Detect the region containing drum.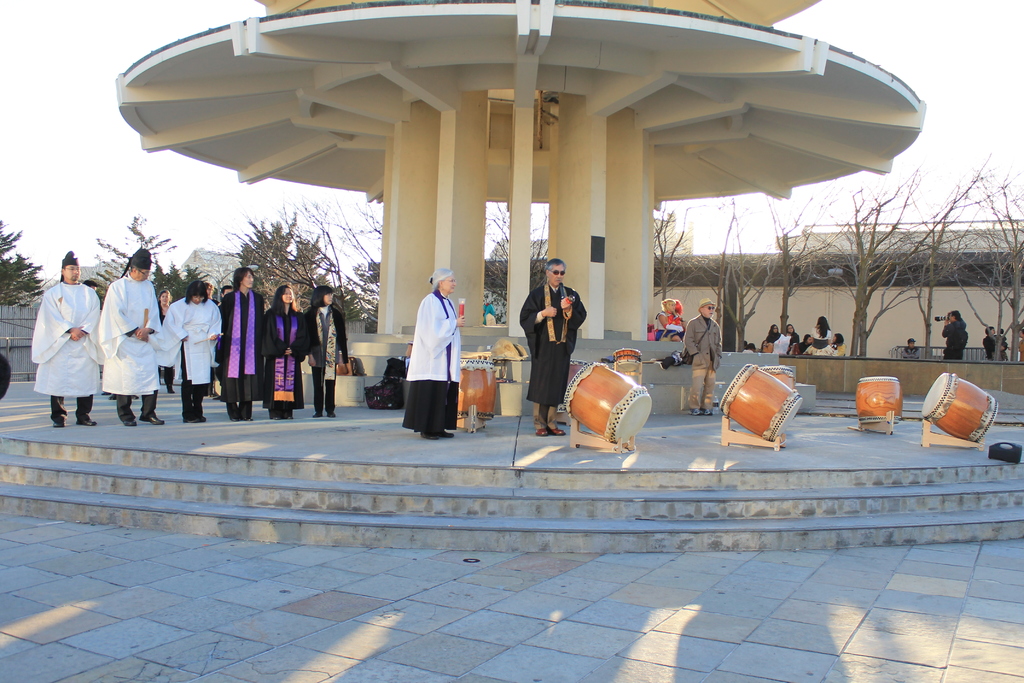
[left=855, top=377, right=900, bottom=424].
